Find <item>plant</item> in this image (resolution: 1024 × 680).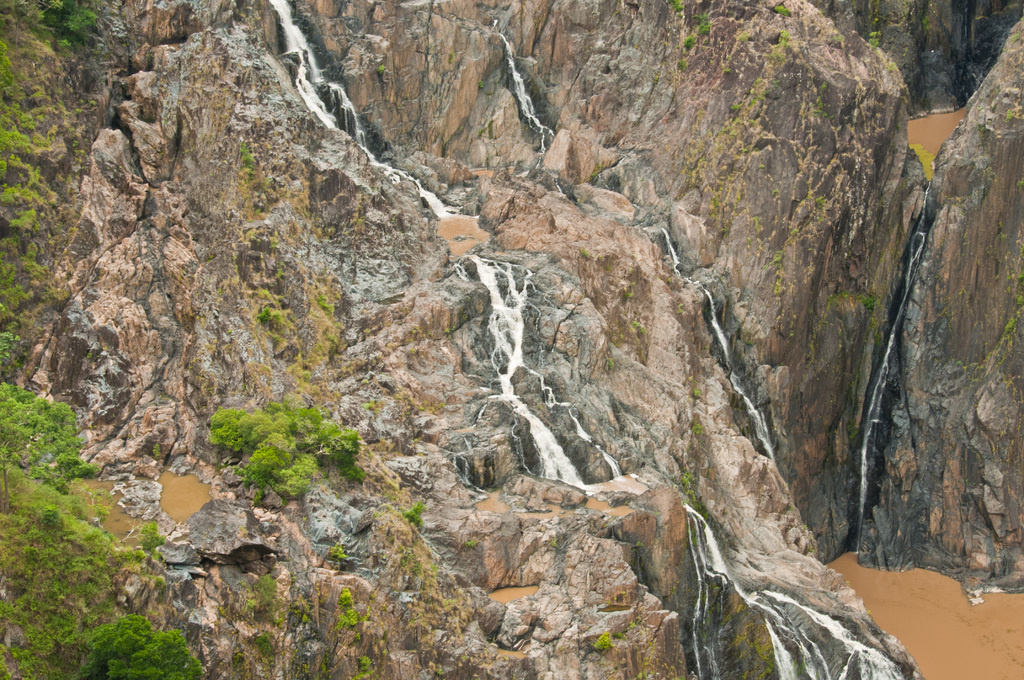
620:588:628:599.
